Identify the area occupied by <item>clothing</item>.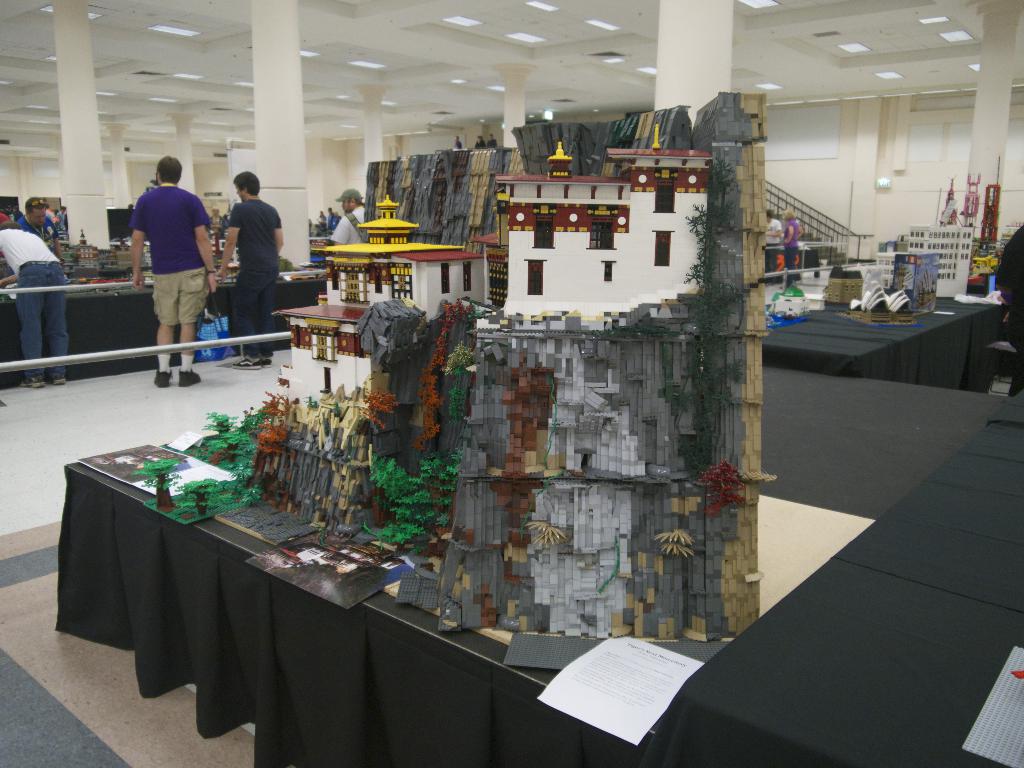
Area: {"left": 993, "top": 225, "right": 1023, "bottom": 397}.
